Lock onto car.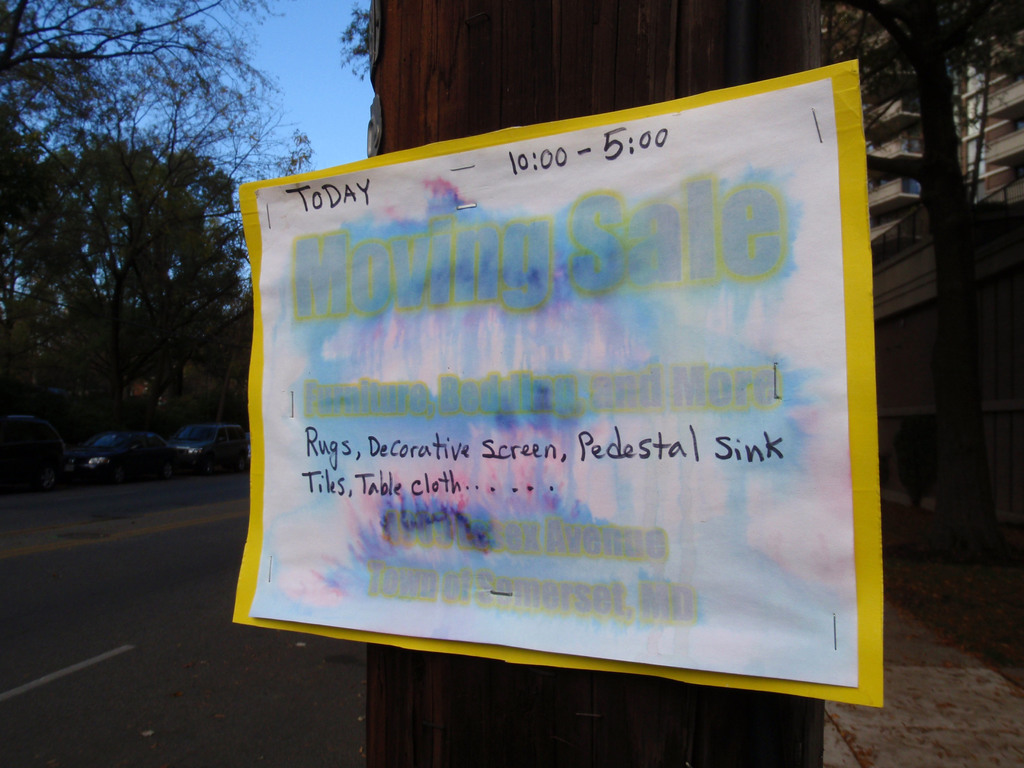
Locked: select_region(246, 431, 250, 459).
